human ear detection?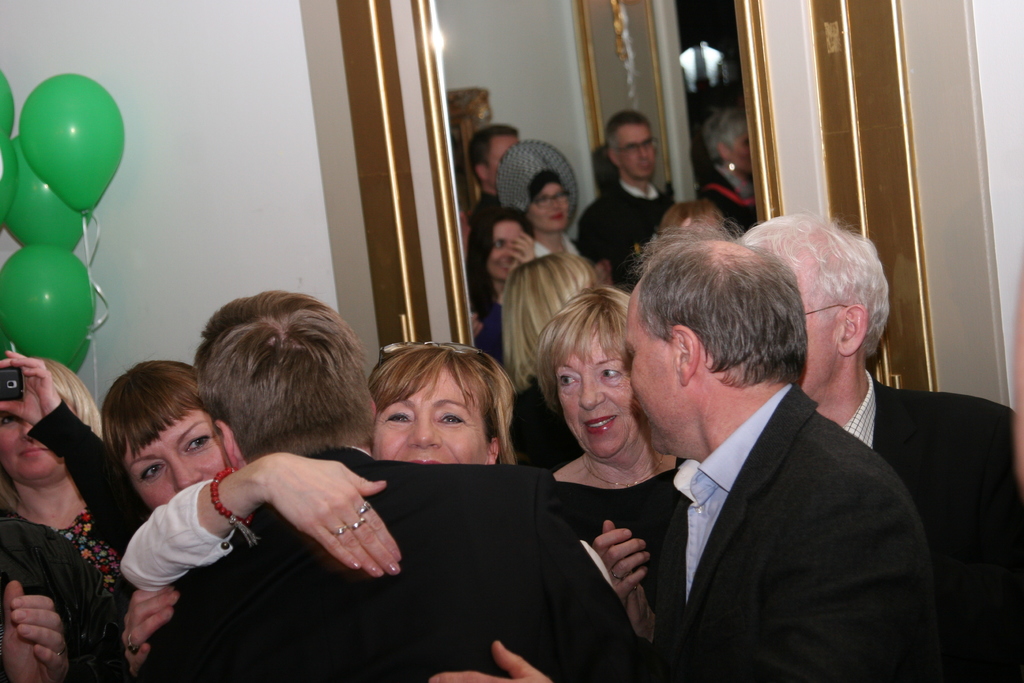
detection(216, 420, 238, 469)
